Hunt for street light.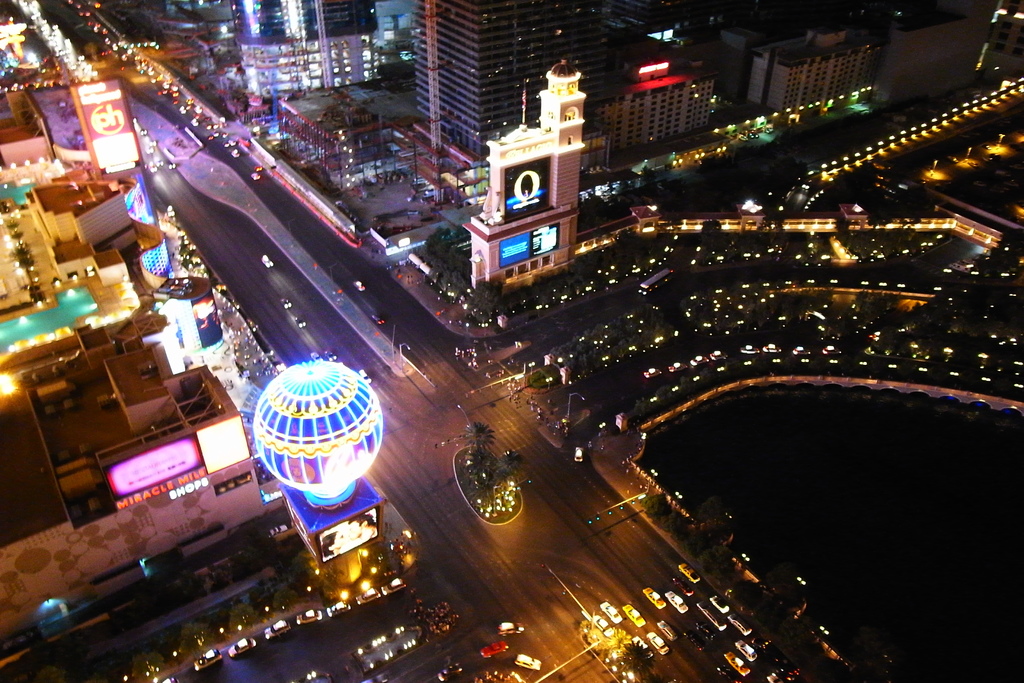
Hunted down at 453 404 476 439.
